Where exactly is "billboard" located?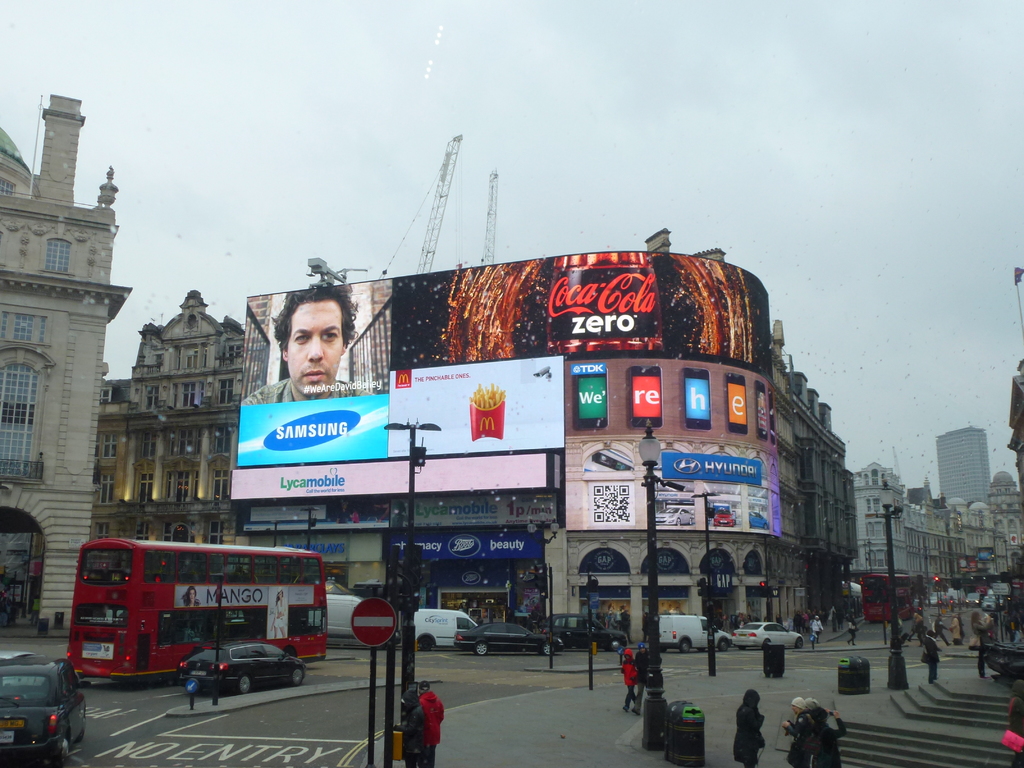
Its bounding box is BBox(567, 351, 777, 445).
